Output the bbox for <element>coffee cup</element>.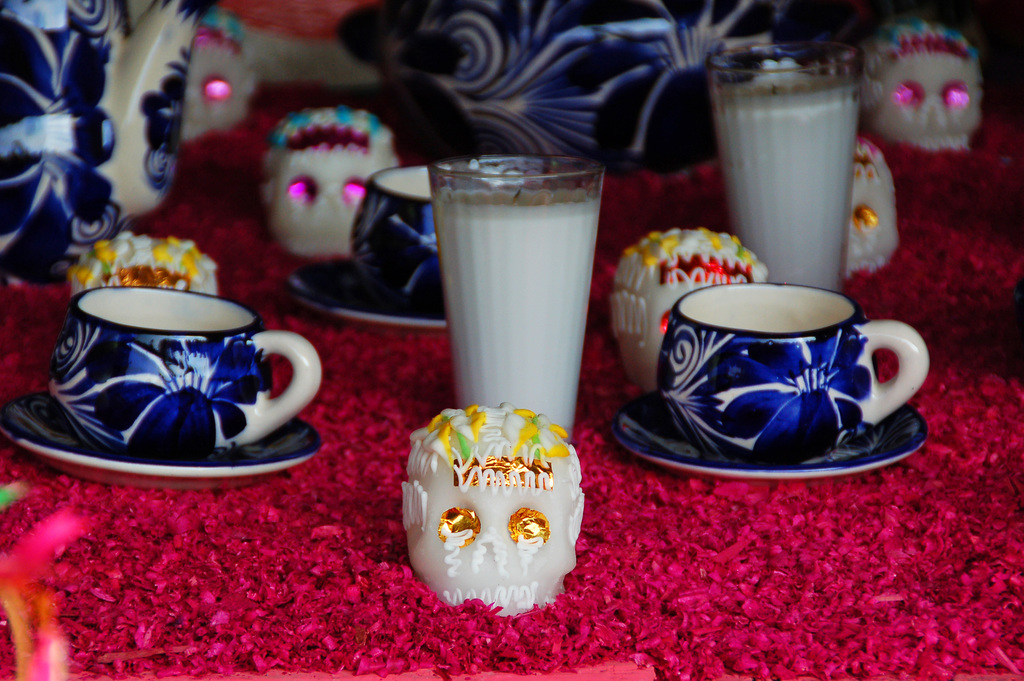
x1=348 y1=161 x2=444 y2=314.
